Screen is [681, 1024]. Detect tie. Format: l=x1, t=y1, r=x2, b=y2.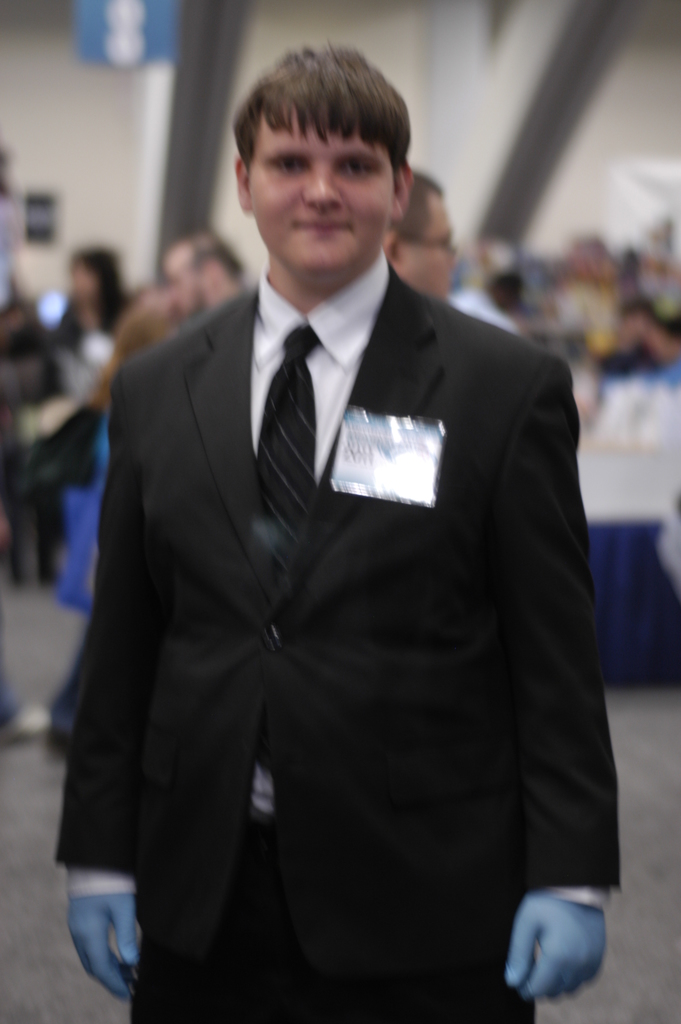
l=252, t=315, r=316, b=595.
